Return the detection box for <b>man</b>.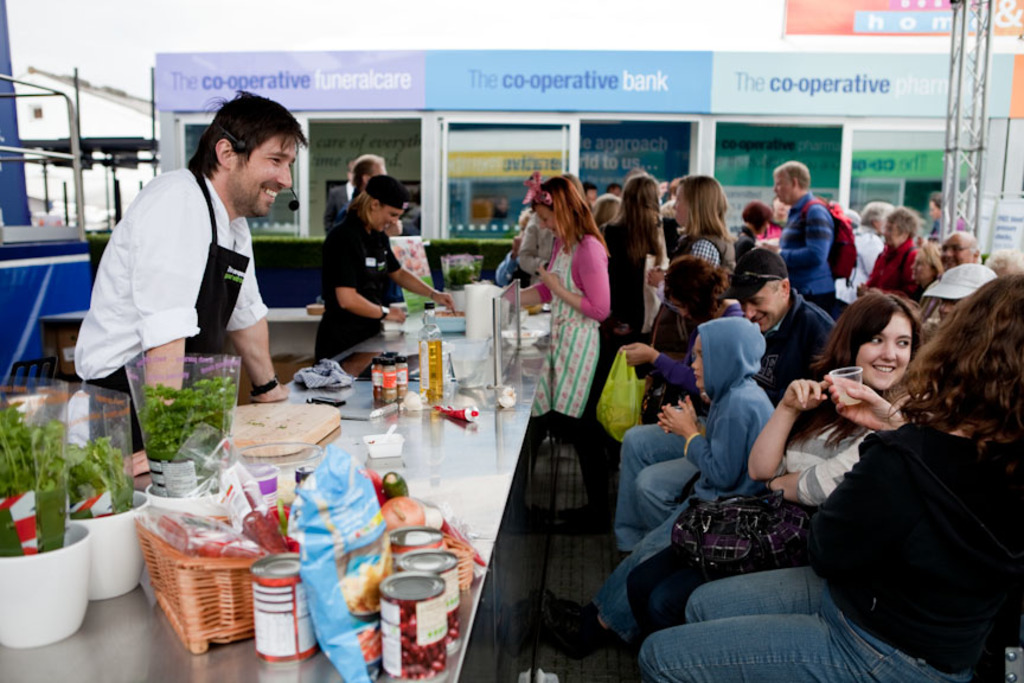
<box>988,241,1023,274</box>.
